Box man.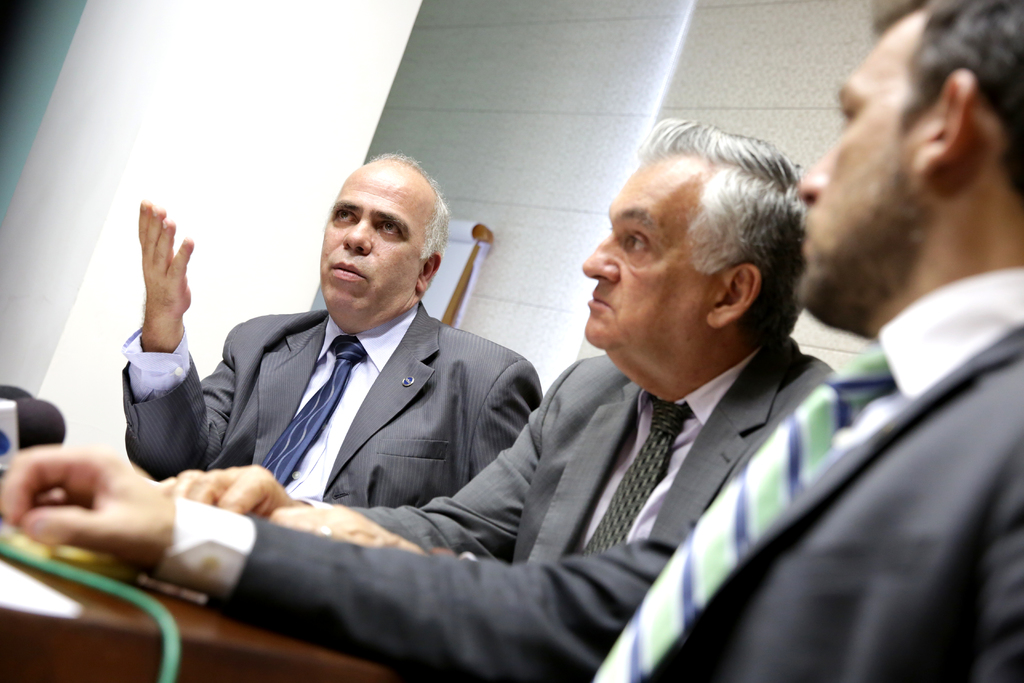
(0,0,1023,682).
